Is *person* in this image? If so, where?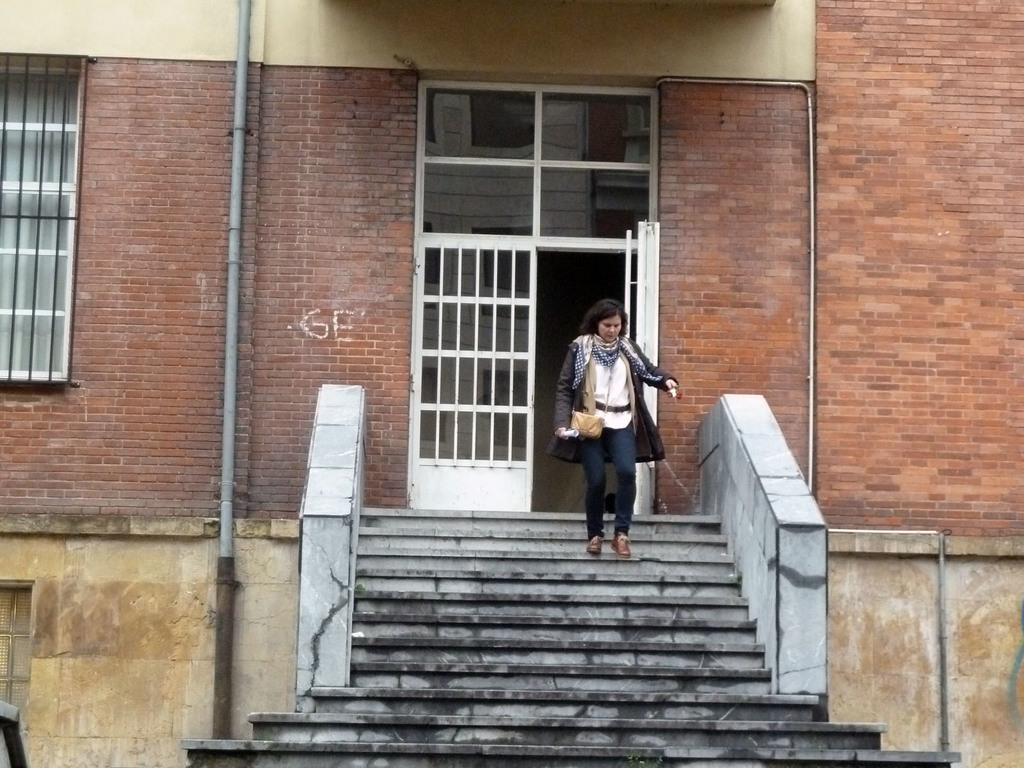
Yes, at [x1=547, y1=296, x2=680, y2=557].
